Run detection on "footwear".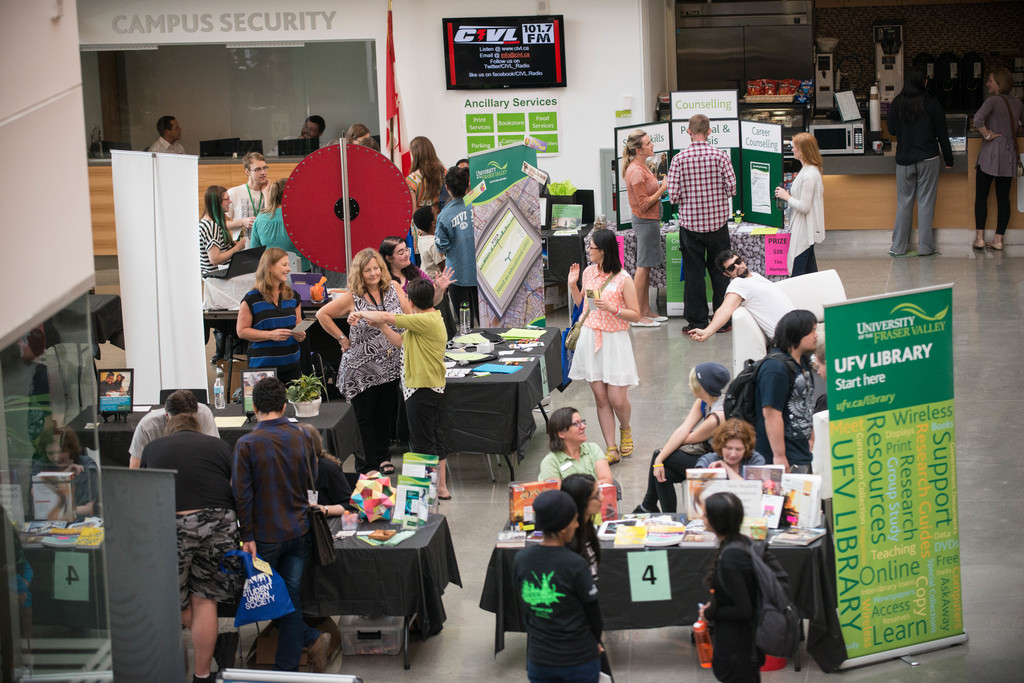
Result: 972/237/983/251.
